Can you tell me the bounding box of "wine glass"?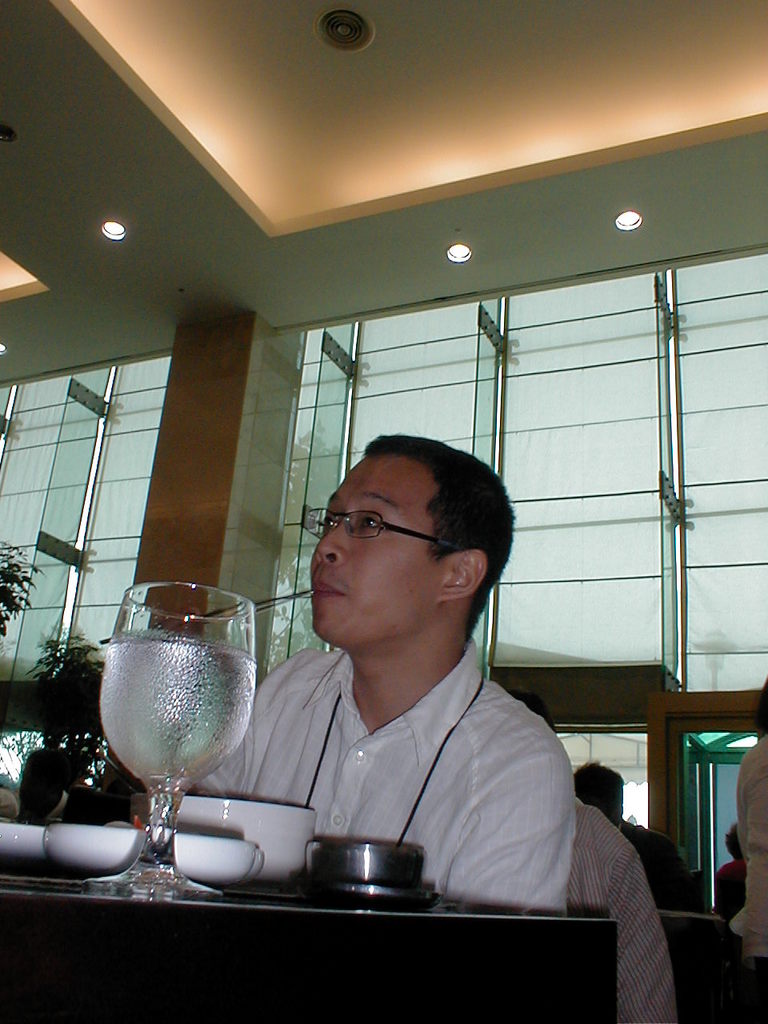
locate(85, 583, 262, 882).
